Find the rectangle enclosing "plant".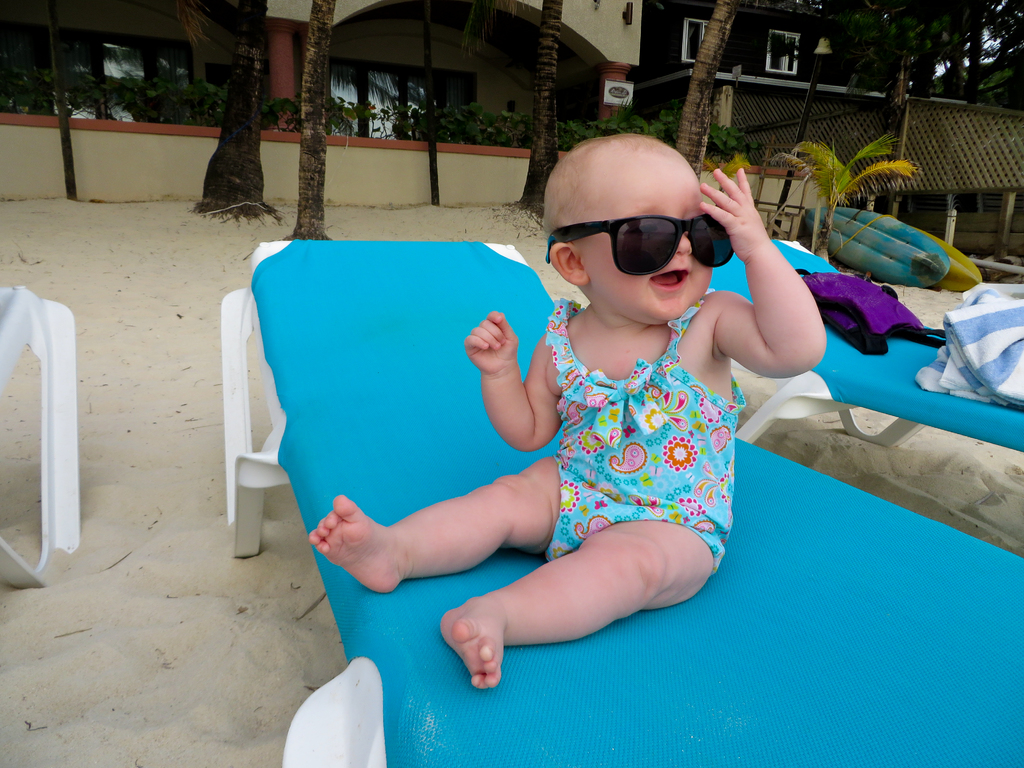
x1=701 y1=152 x2=748 y2=207.
